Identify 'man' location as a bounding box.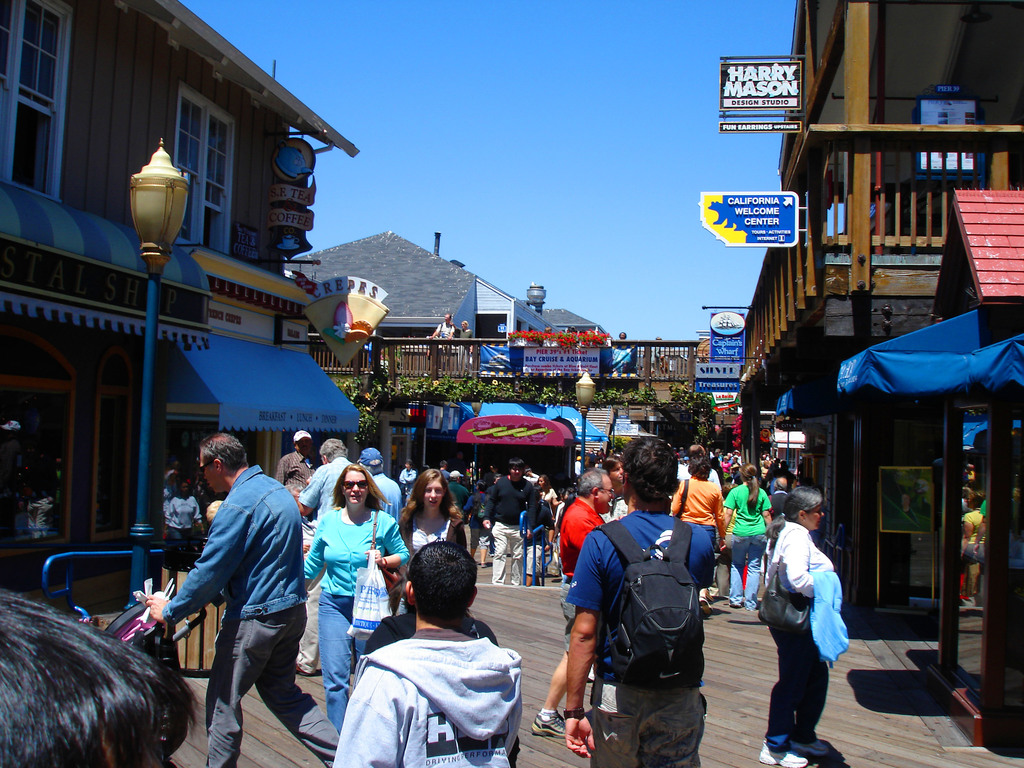
(598,454,628,525).
